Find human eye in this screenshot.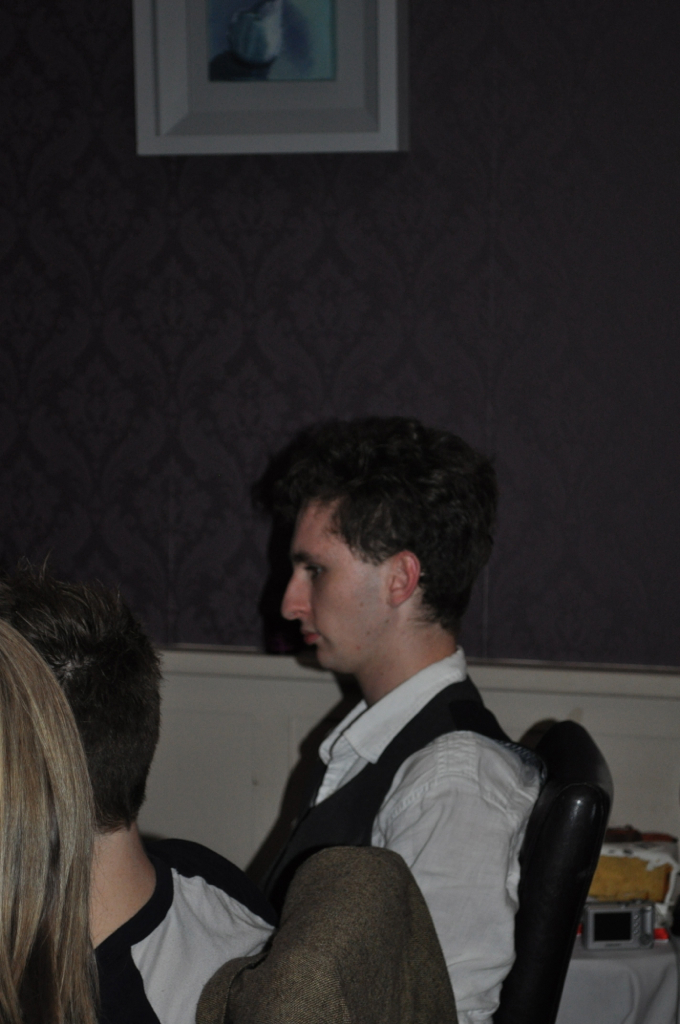
The bounding box for human eye is 302, 563, 329, 582.
